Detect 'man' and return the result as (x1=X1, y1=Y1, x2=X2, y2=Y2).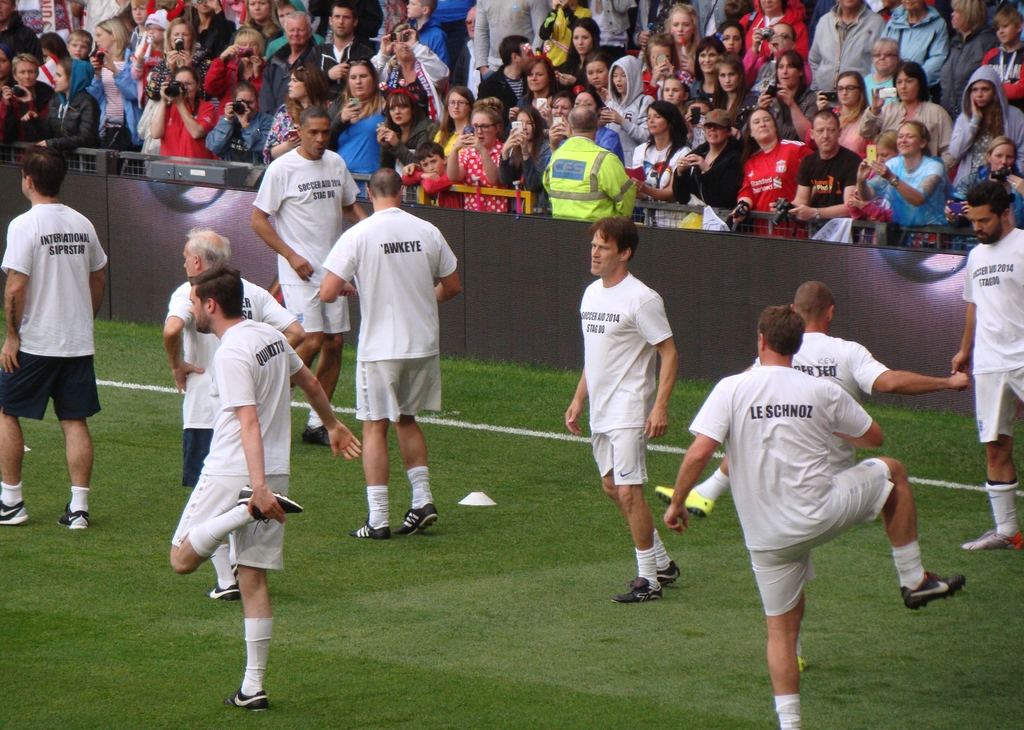
(x1=661, y1=307, x2=965, y2=729).
